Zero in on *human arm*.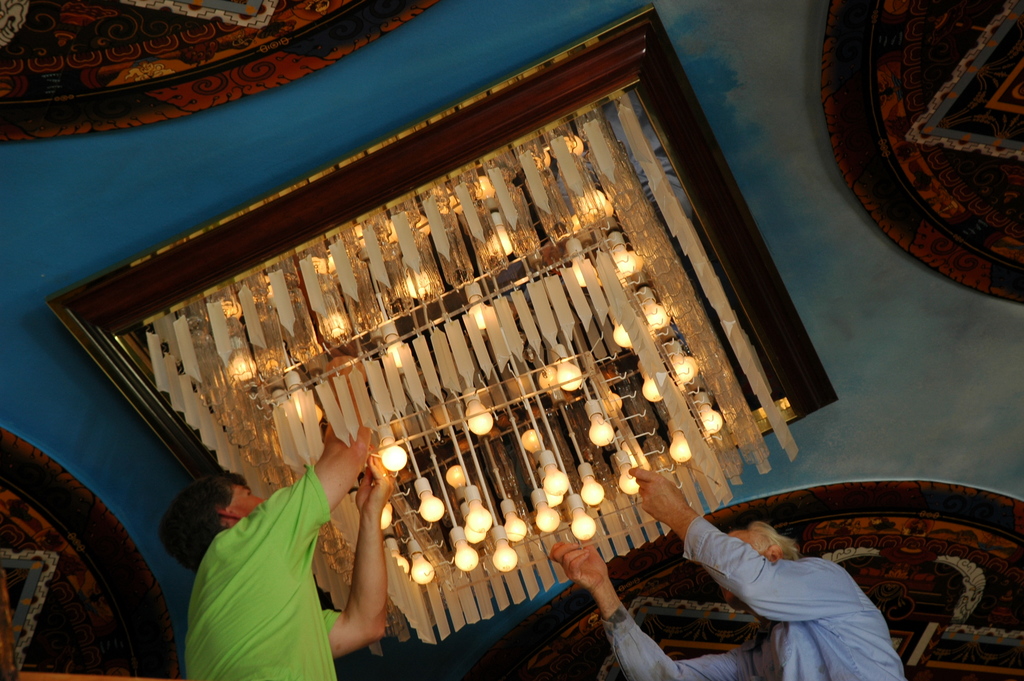
Zeroed in: BBox(552, 542, 745, 680).
